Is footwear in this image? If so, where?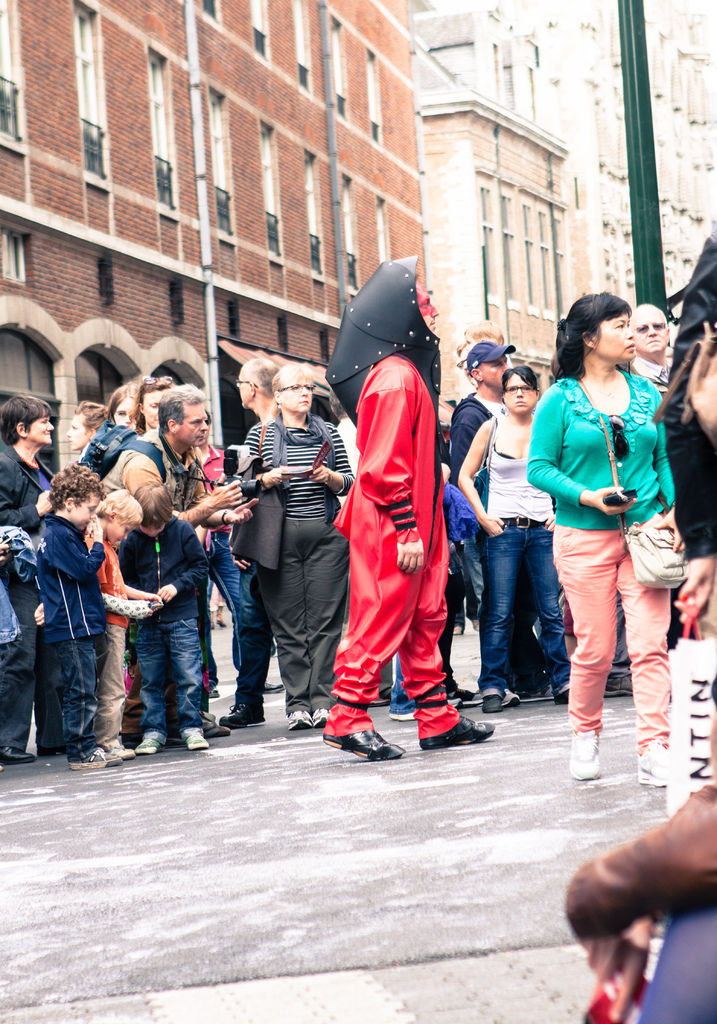
Yes, at <region>416, 716, 509, 751</region>.
